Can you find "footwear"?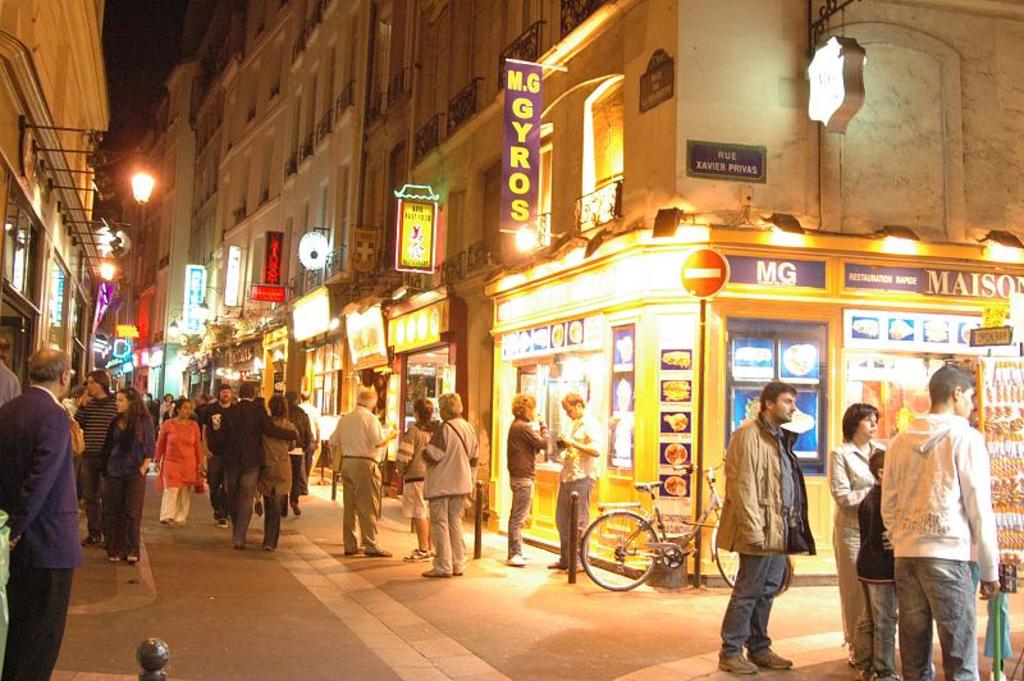
Yes, bounding box: box(346, 545, 361, 554).
